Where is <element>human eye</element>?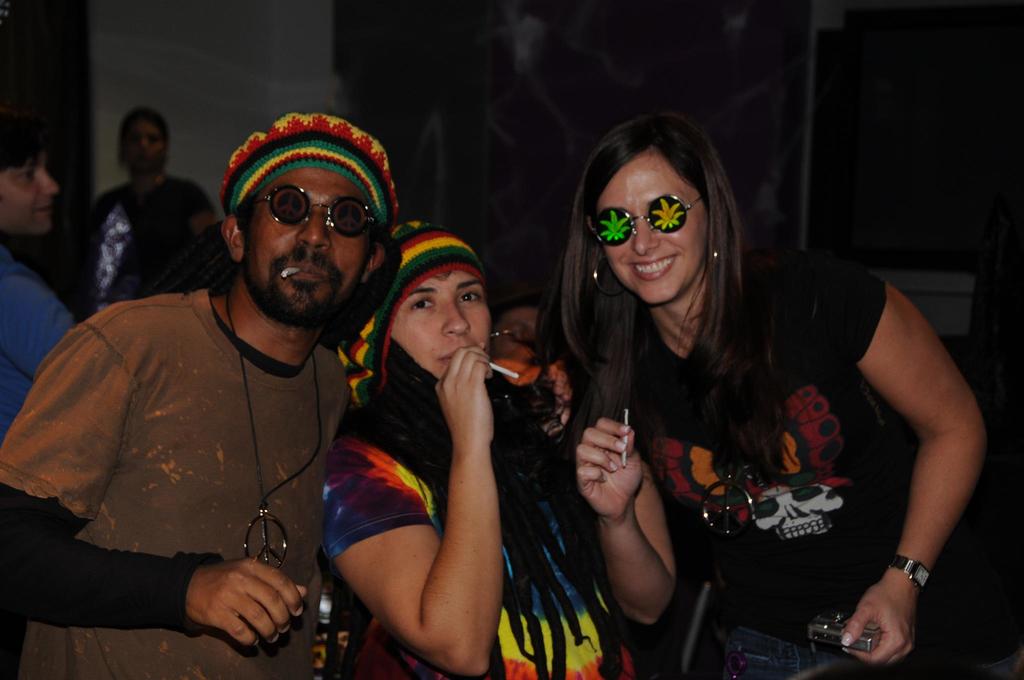
select_region(455, 287, 484, 307).
